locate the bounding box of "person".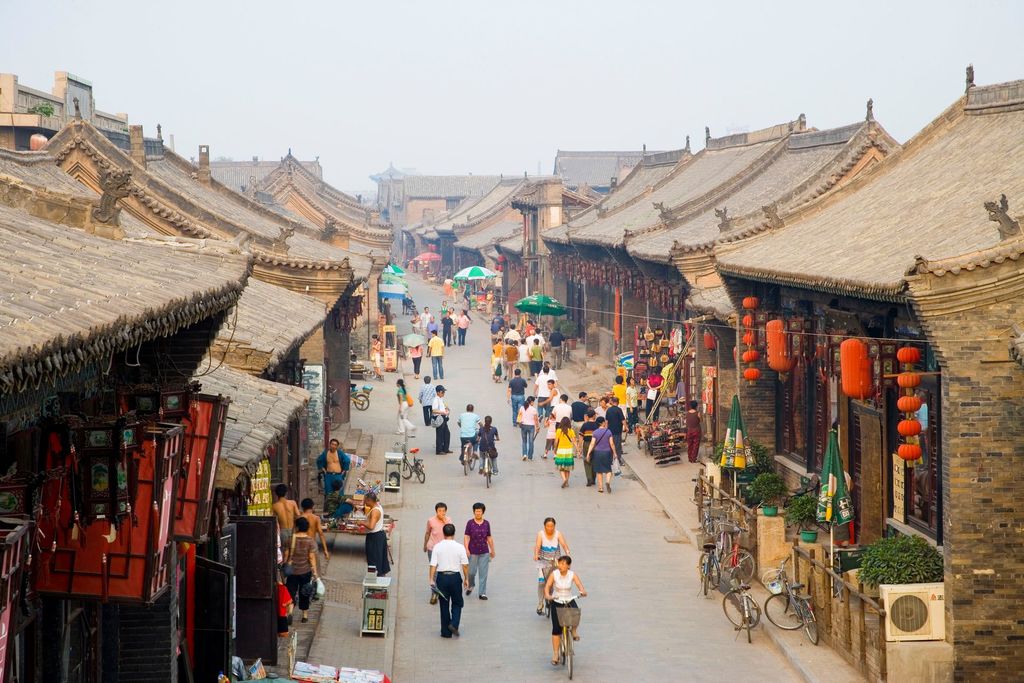
Bounding box: bbox=[299, 499, 324, 552].
